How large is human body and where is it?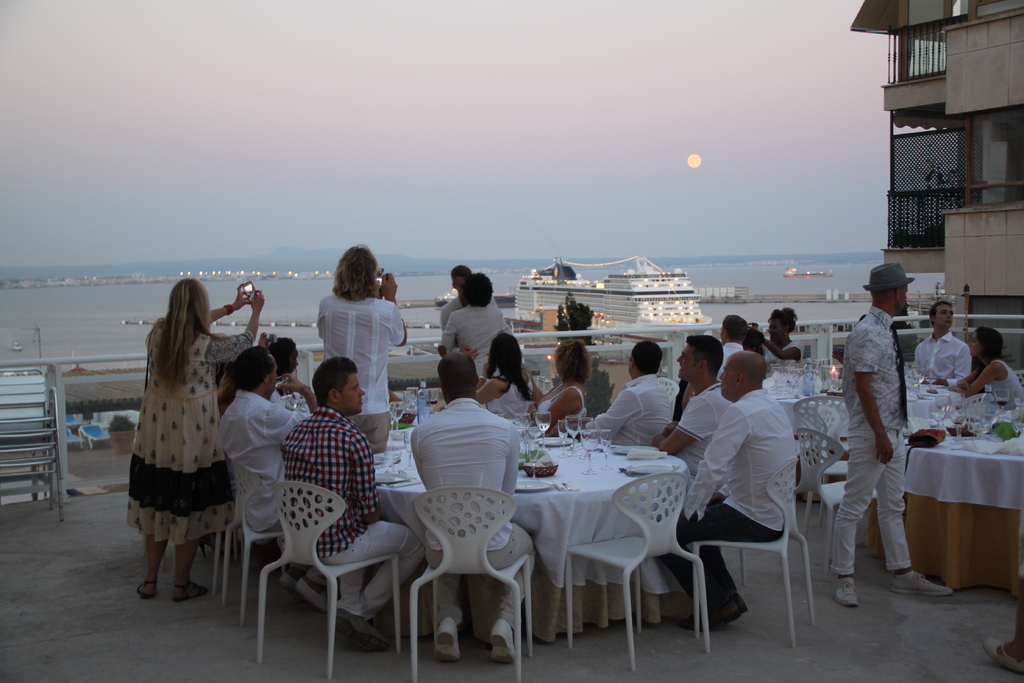
Bounding box: x1=320, y1=293, x2=408, y2=459.
